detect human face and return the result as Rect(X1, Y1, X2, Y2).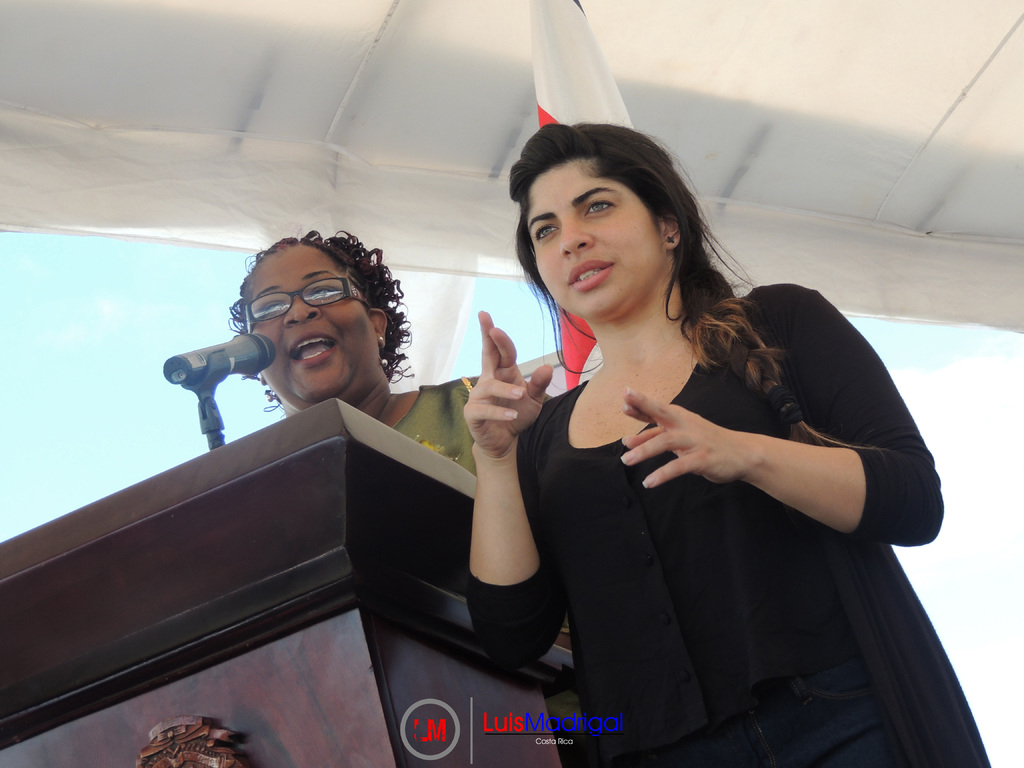
Rect(526, 156, 666, 317).
